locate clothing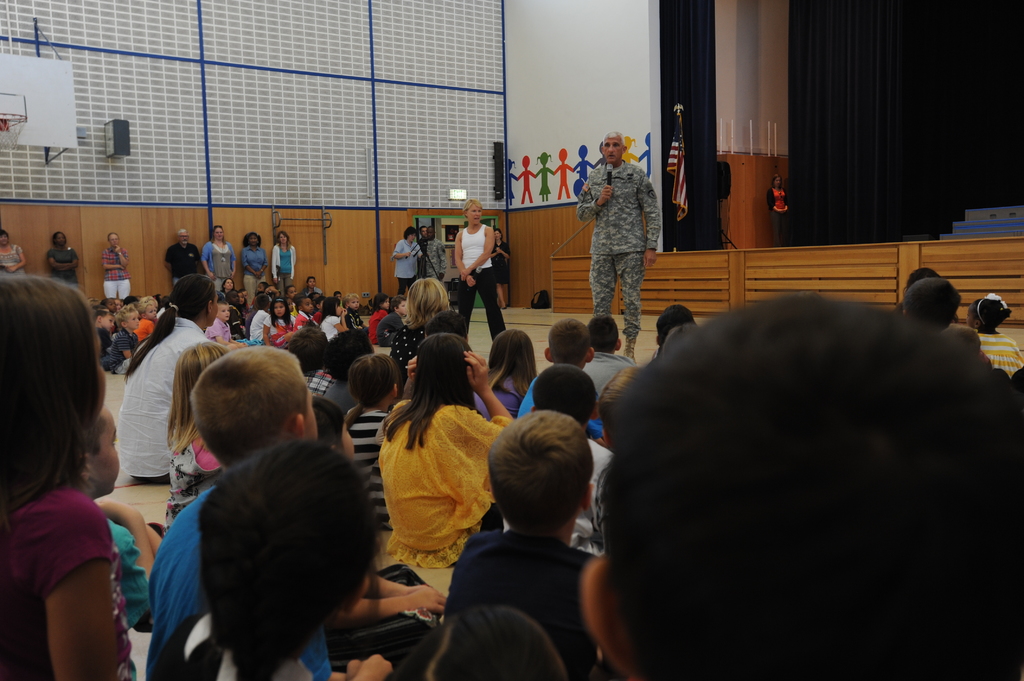
(240, 246, 268, 303)
